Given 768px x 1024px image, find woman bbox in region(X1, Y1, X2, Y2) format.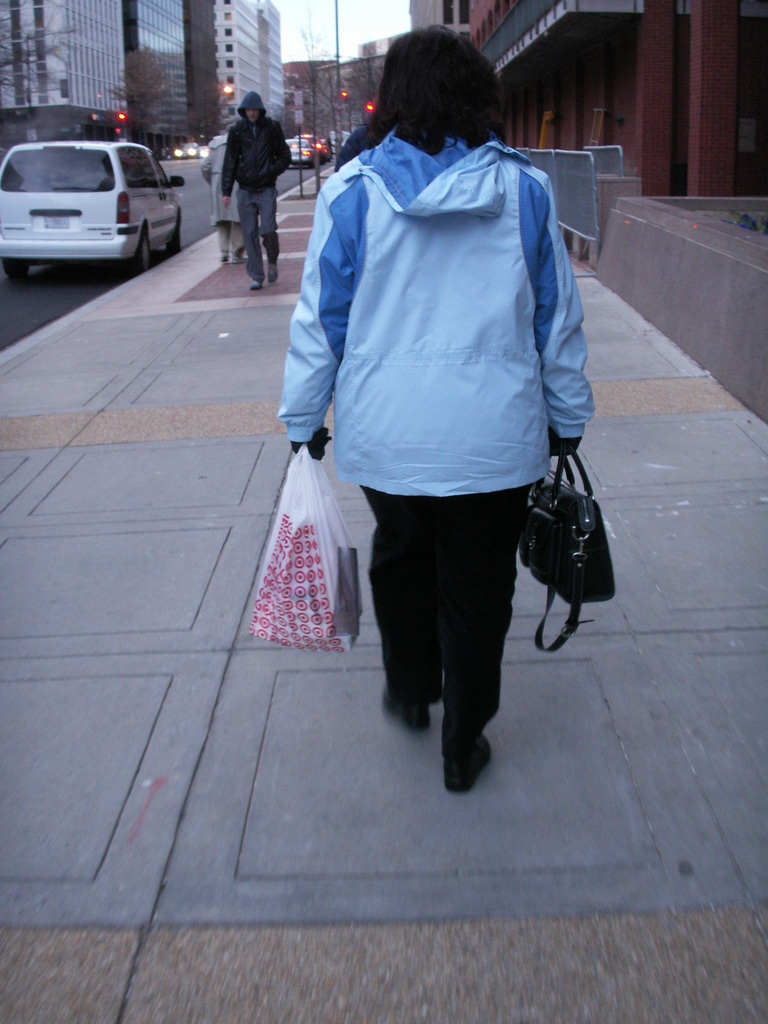
region(276, 57, 588, 851).
